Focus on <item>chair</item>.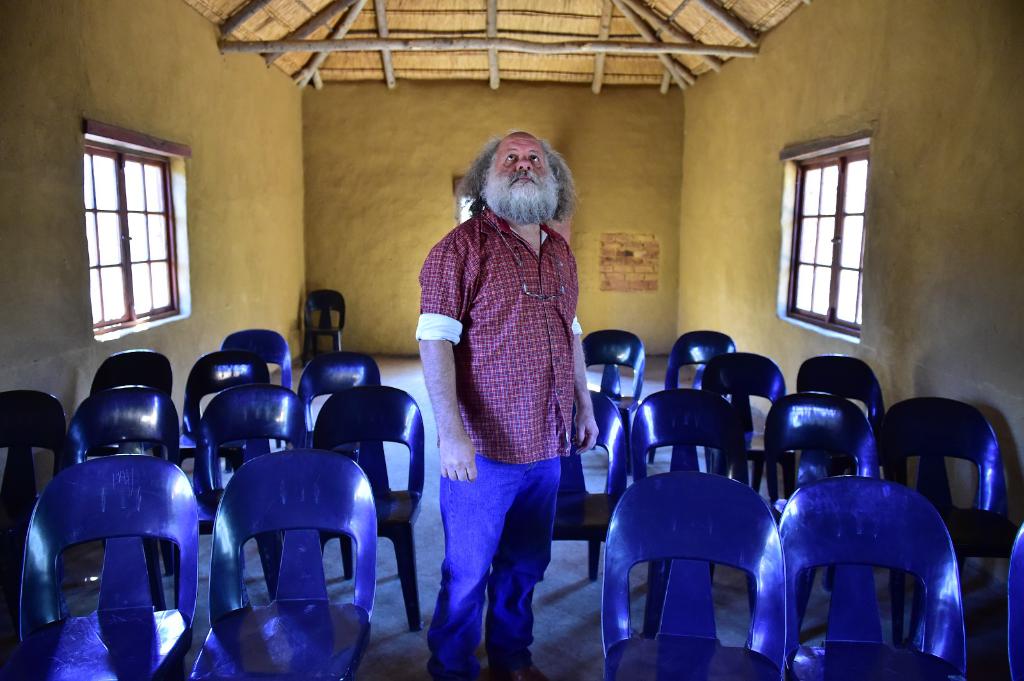
Focused at (x1=0, y1=451, x2=199, y2=680).
